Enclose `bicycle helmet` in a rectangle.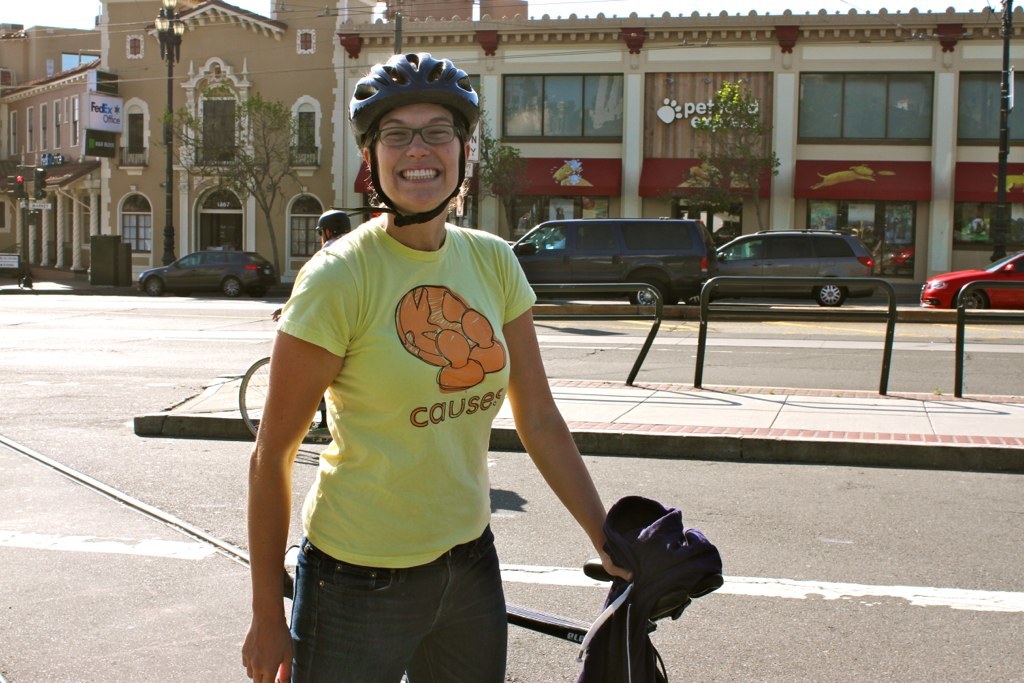
locate(339, 48, 485, 227).
